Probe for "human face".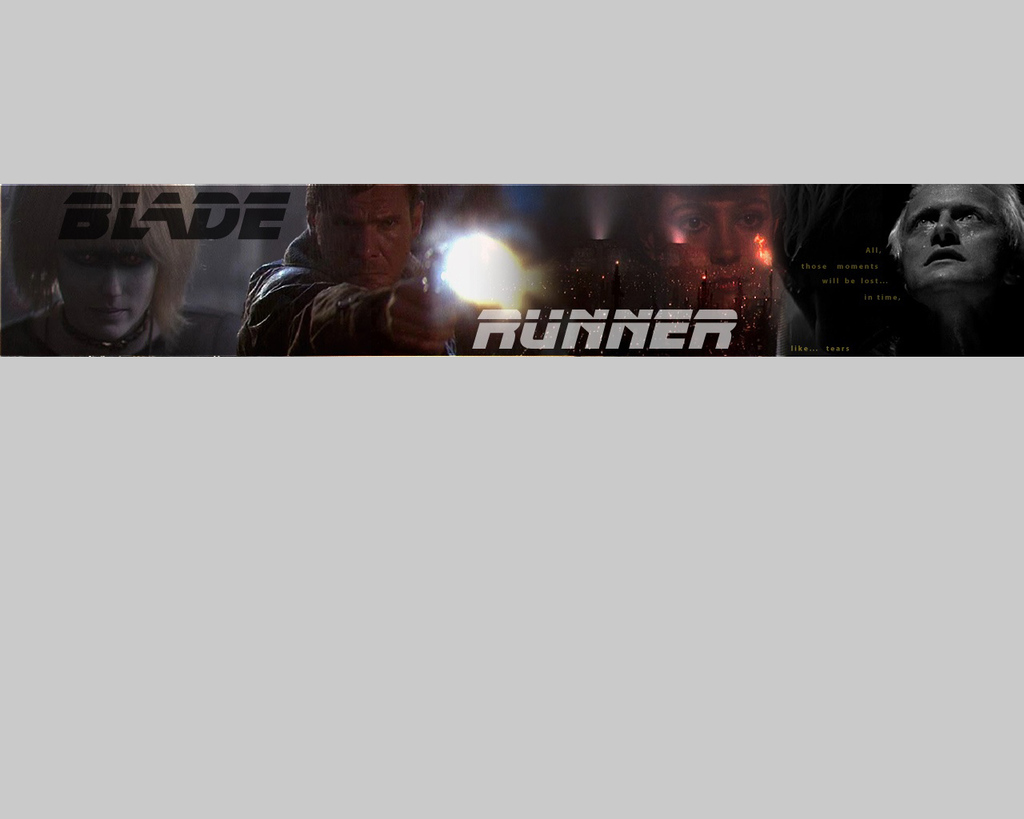
Probe result: locate(60, 245, 158, 335).
